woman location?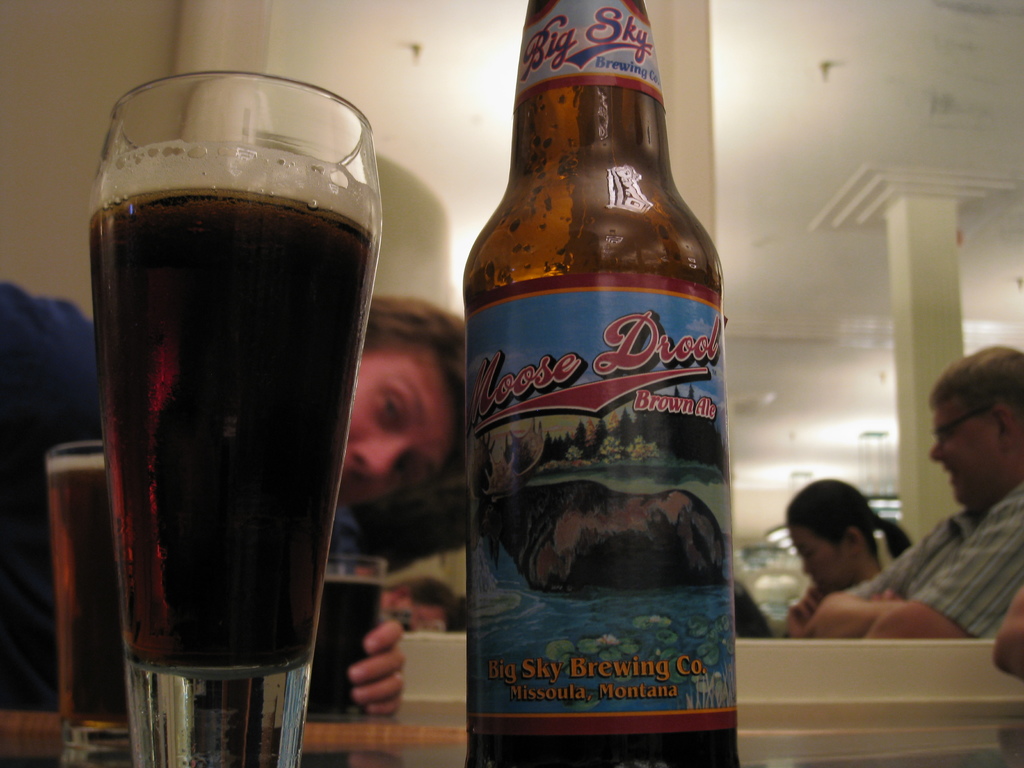
[782,478,915,641]
